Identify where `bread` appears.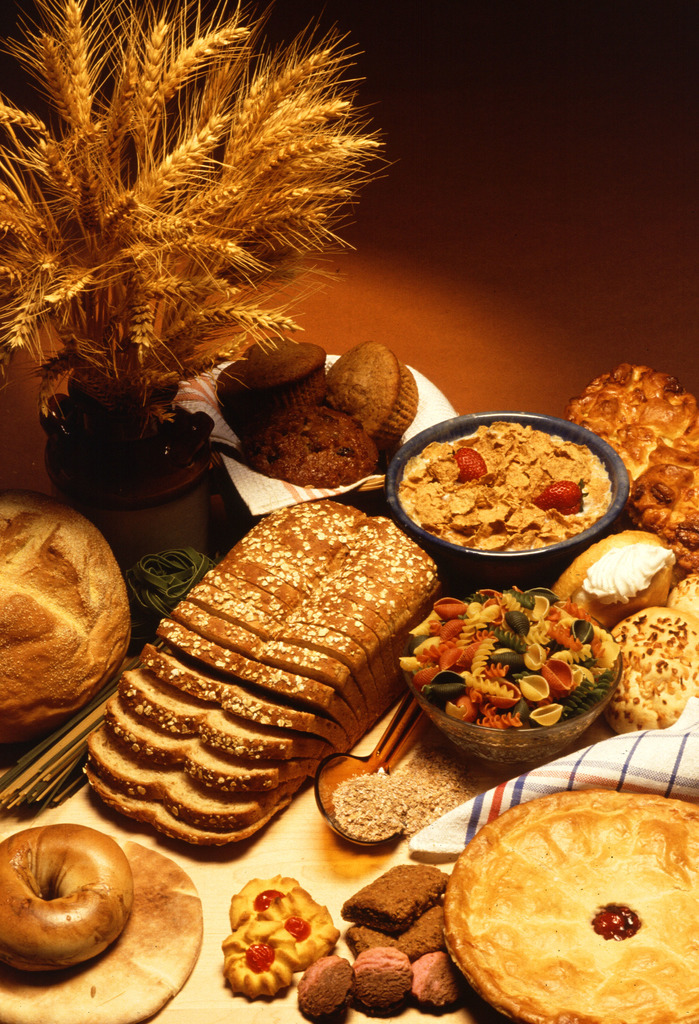
Appears at [0, 498, 114, 739].
